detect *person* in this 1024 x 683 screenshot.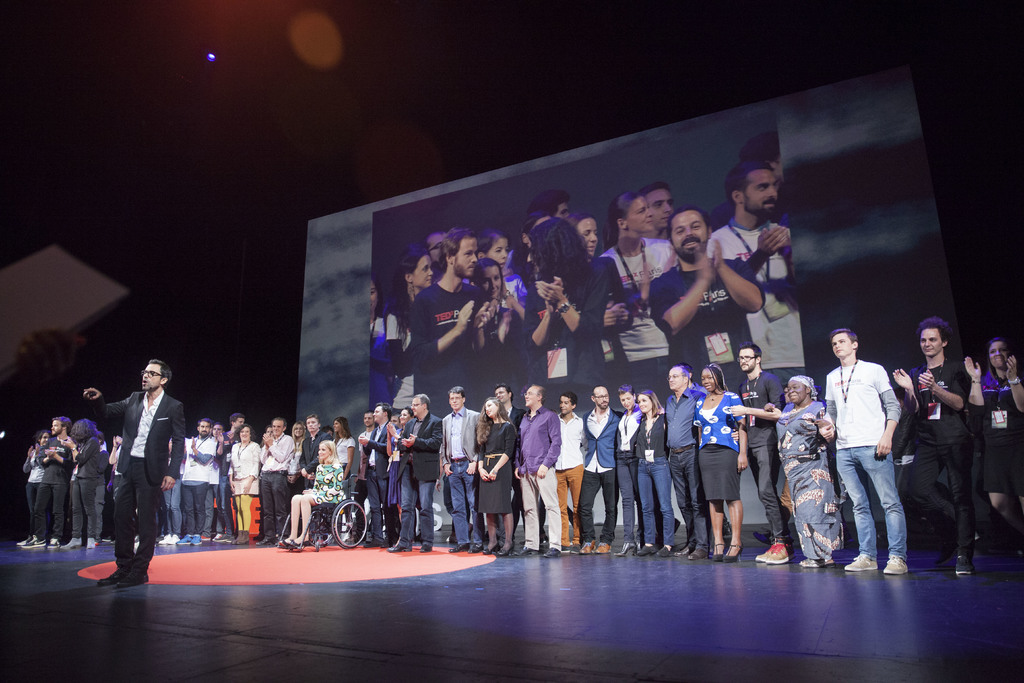
Detection: rect(492, 377, 520, 428).
